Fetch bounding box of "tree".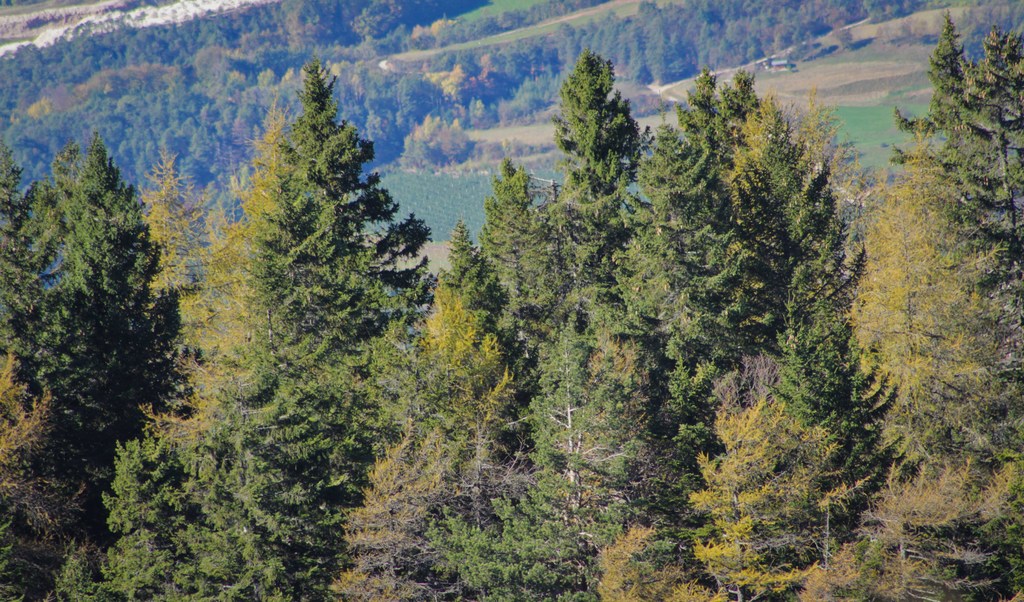
Bbox: detection(206, 54, 433, 522).
